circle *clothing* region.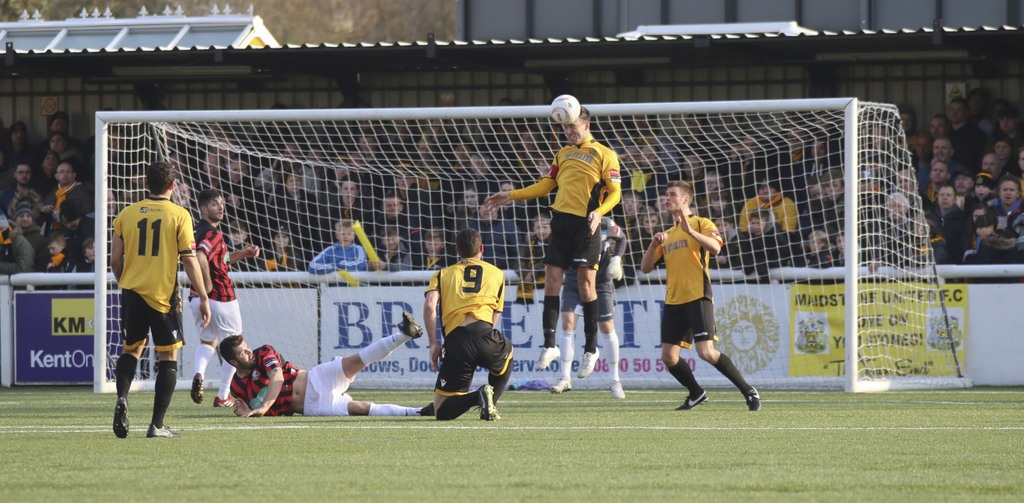
Region: locate(263, 192, 323, 279).
